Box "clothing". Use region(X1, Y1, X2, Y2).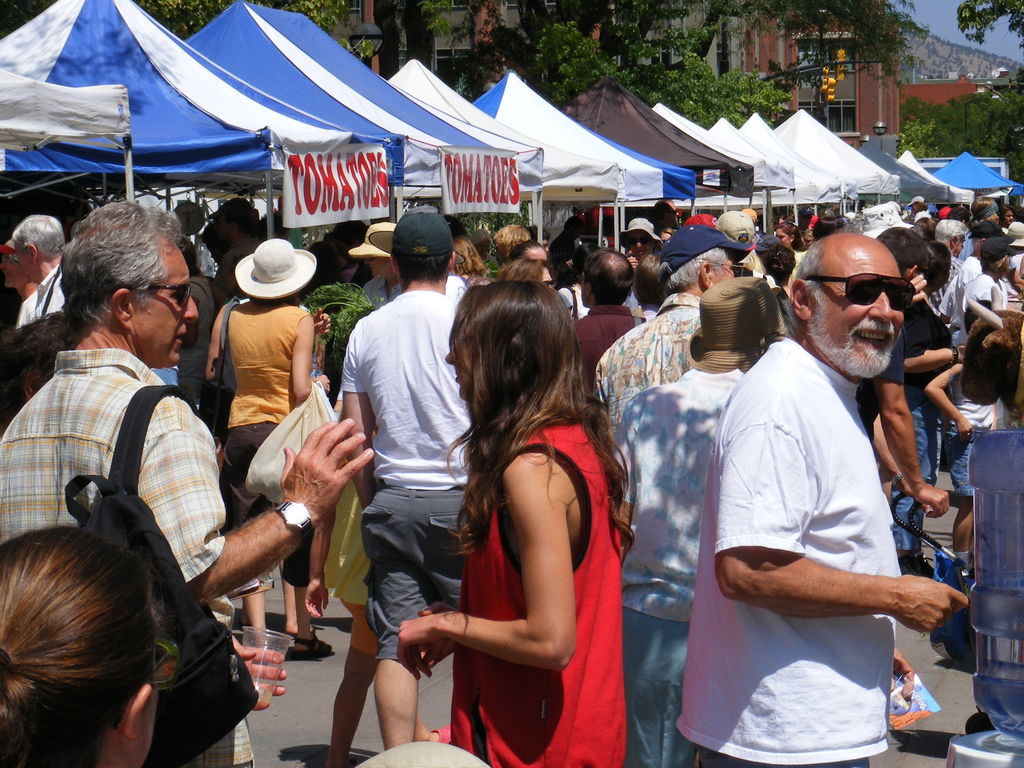
region(671, 337, 908, 767).
